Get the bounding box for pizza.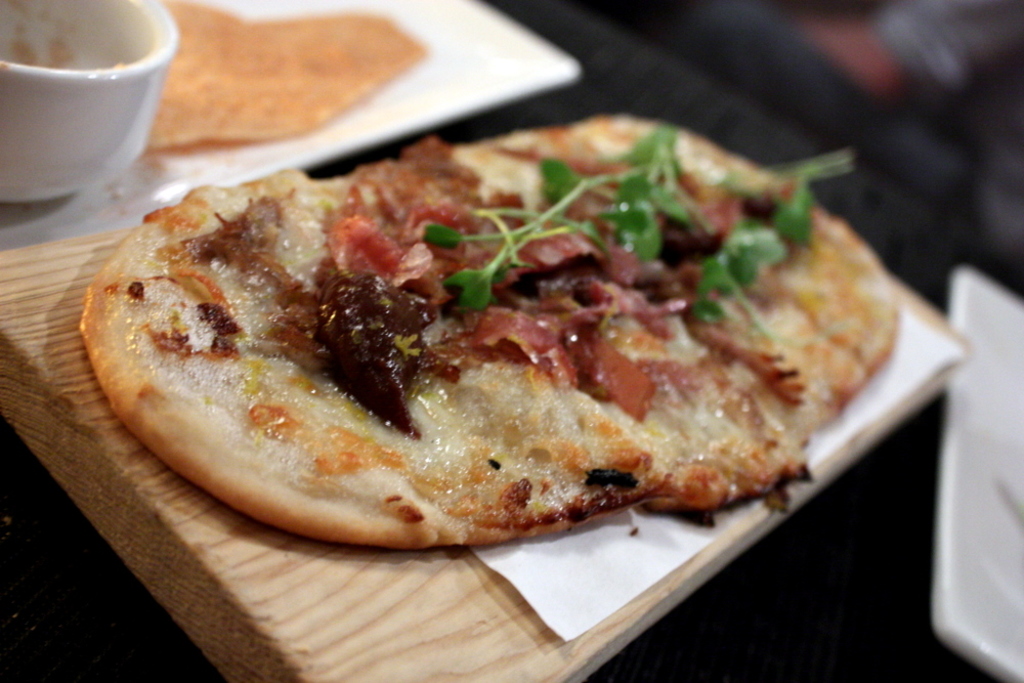
{"left": 552, "top": 78, "right": 906, "bottom": 438}.
